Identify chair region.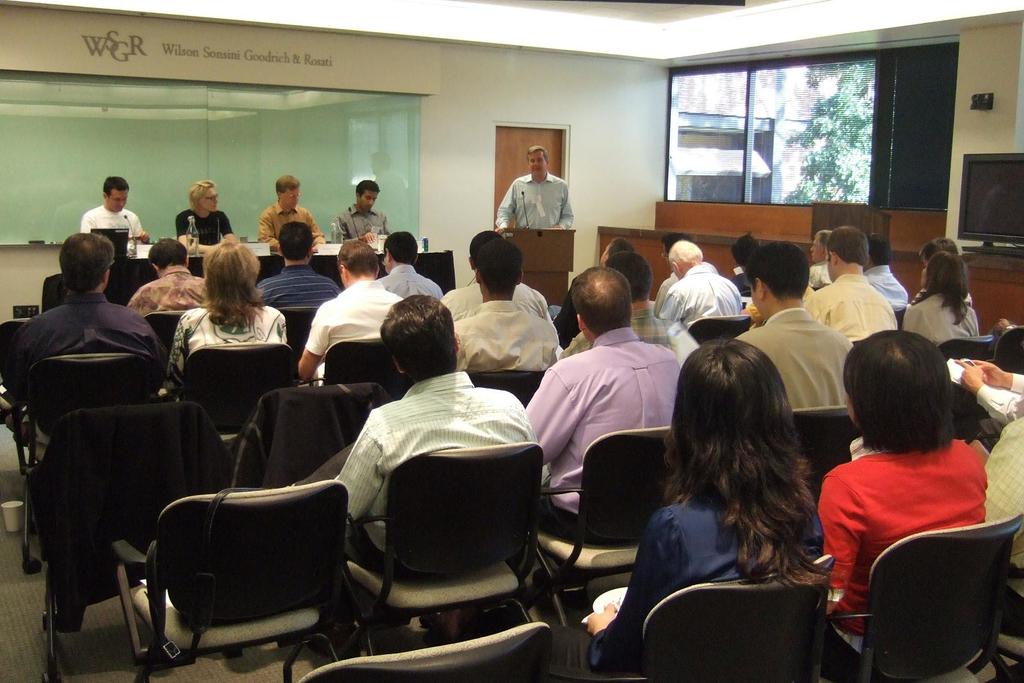
Region: <bbox>232, 381, 382, 487</bbox>.
